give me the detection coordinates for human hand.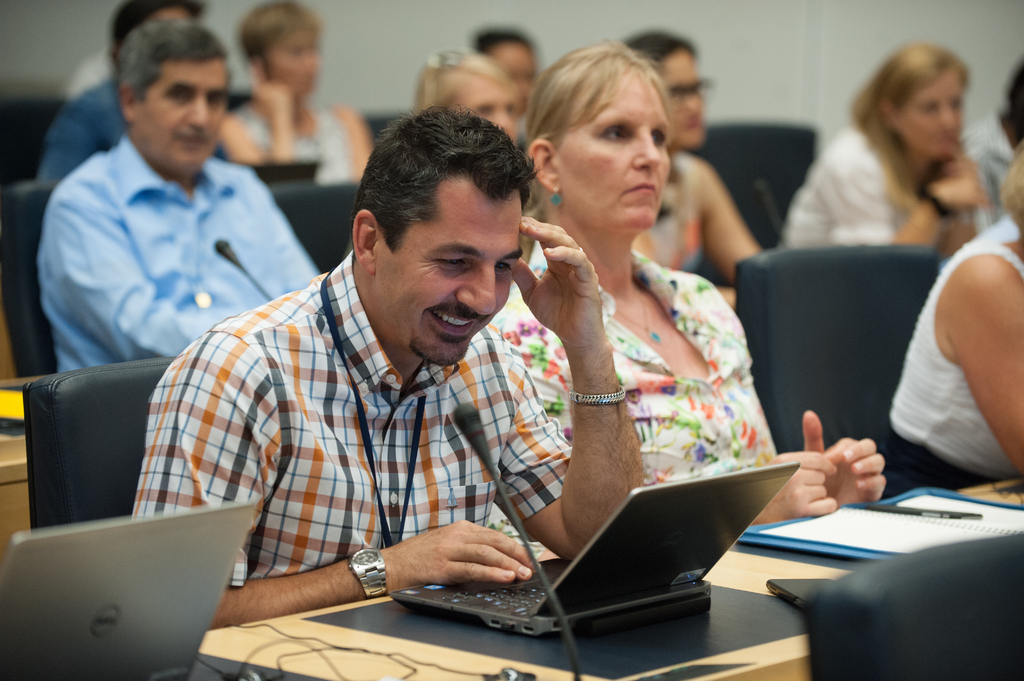
region(804, 408, 886, 504).
